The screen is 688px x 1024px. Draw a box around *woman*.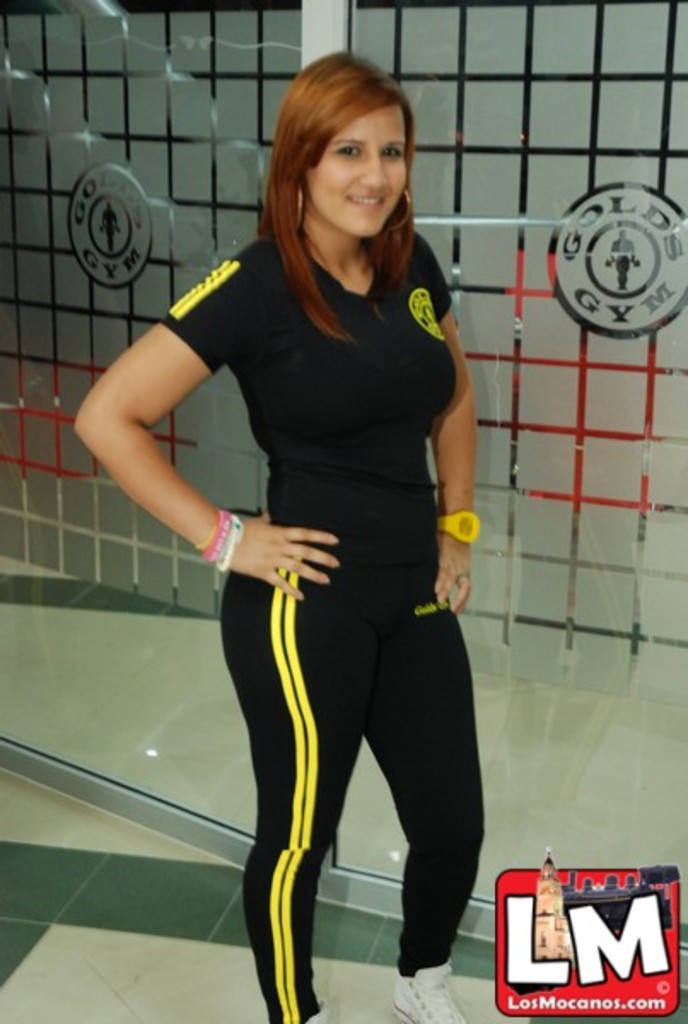
(145, 46, 490, 1015).
